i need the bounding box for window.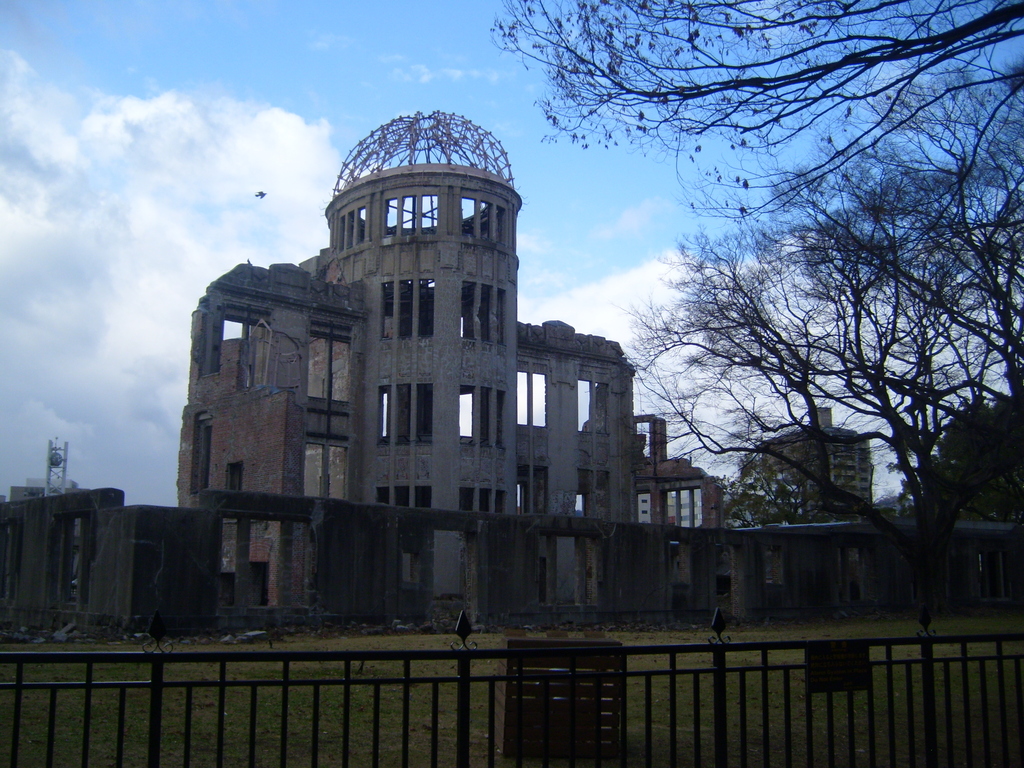
Here it is: [459,387,506,451].
